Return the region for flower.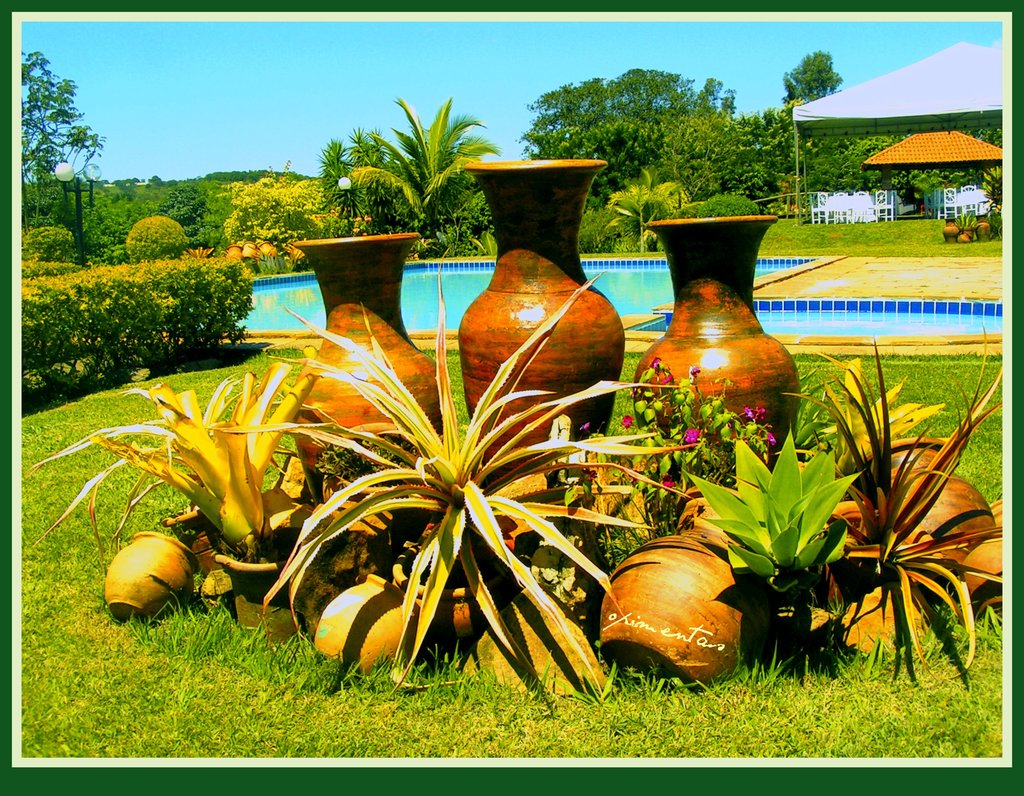
(left=682, top=428, right=696, bottom=449).
